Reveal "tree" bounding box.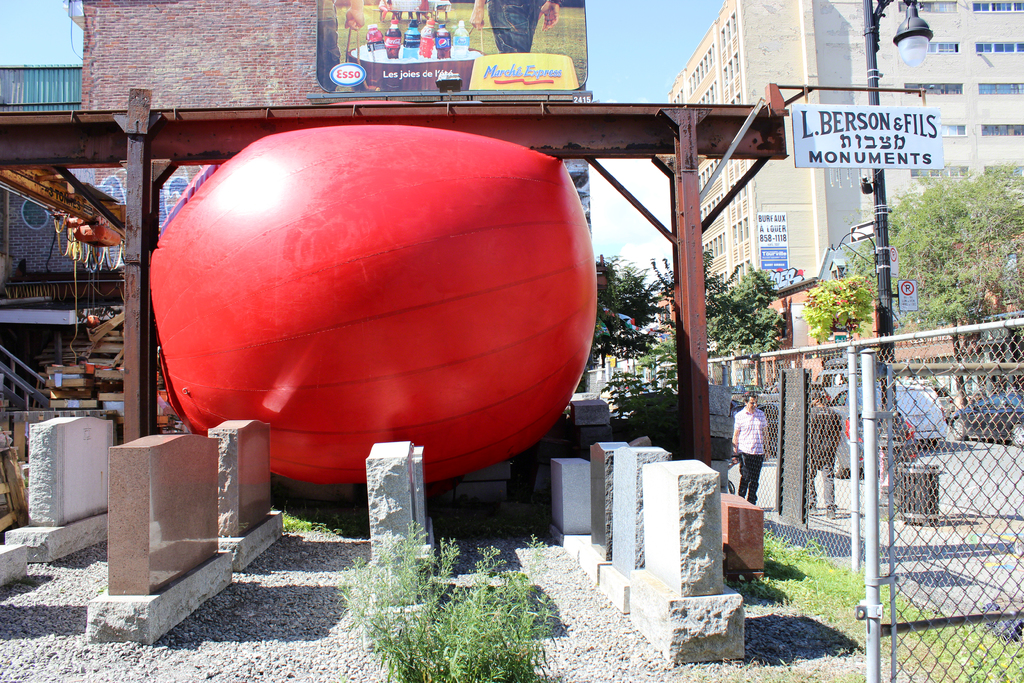
Revealed: rect(798, 277, 888, 348).
